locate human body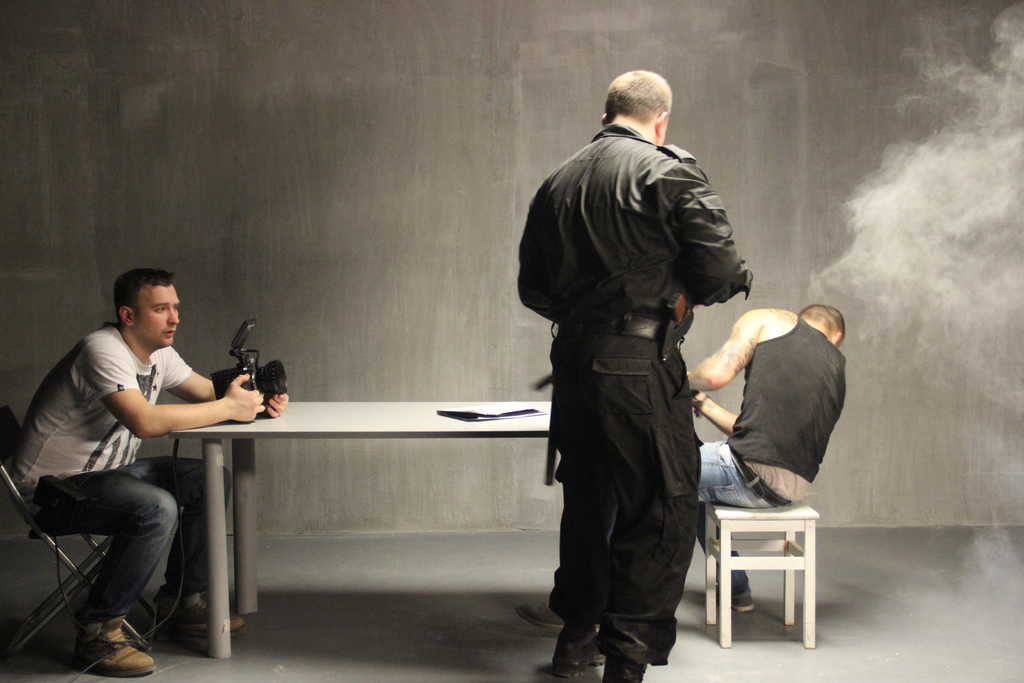
(13,267,239,673)
